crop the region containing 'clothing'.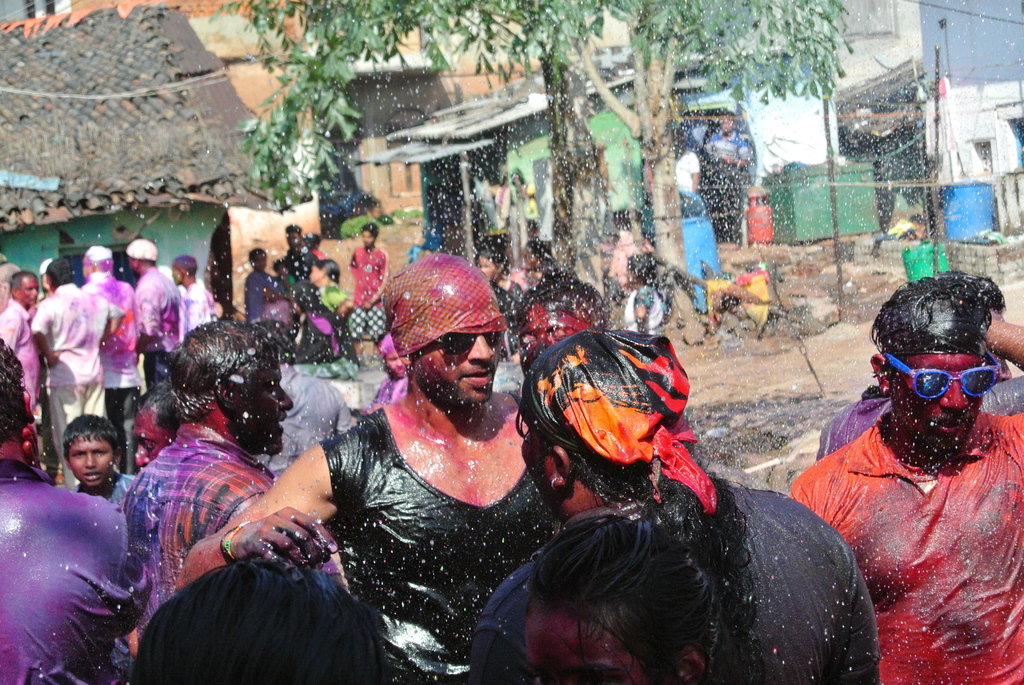
Crop region: [814, 375, 1023, 458].
